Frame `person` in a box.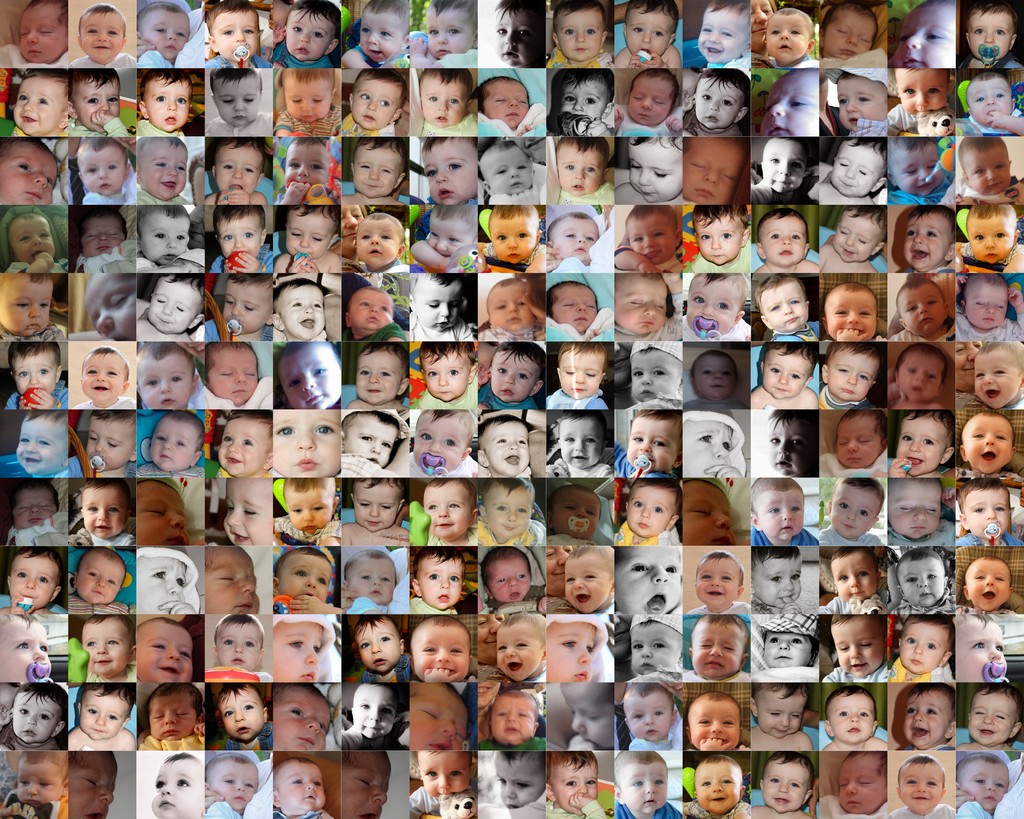
x1=355 y1=614 x2=410 y2=682.
